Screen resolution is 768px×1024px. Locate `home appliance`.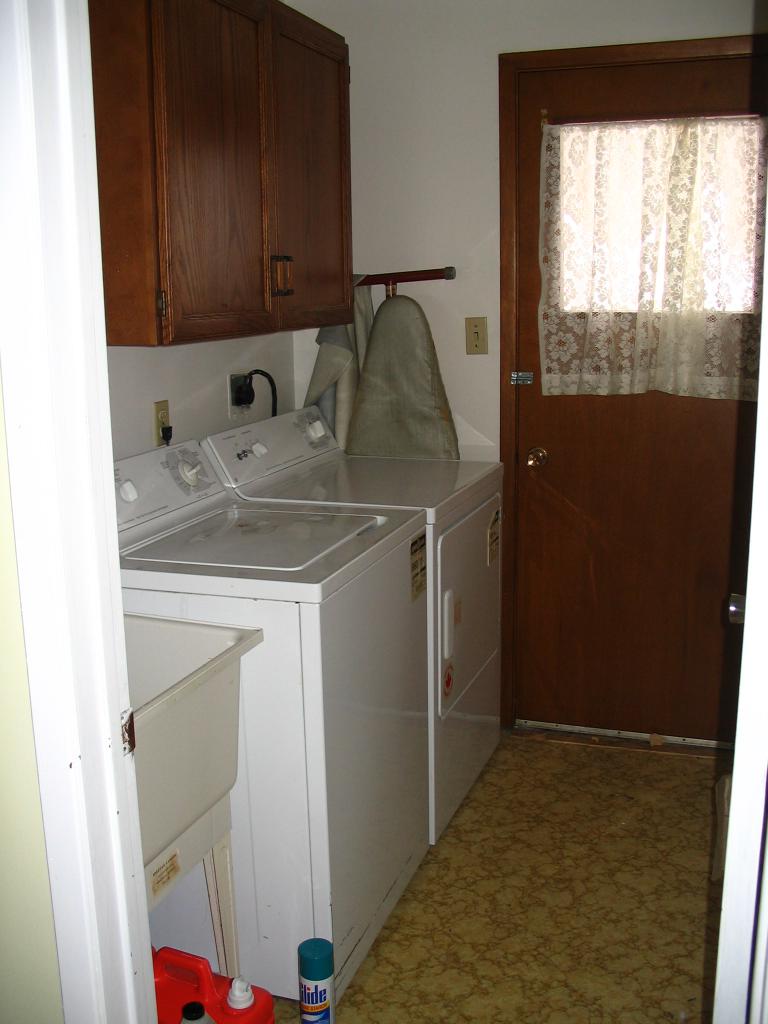
(x1=112, y1=440, x2=432, y2=1004).
